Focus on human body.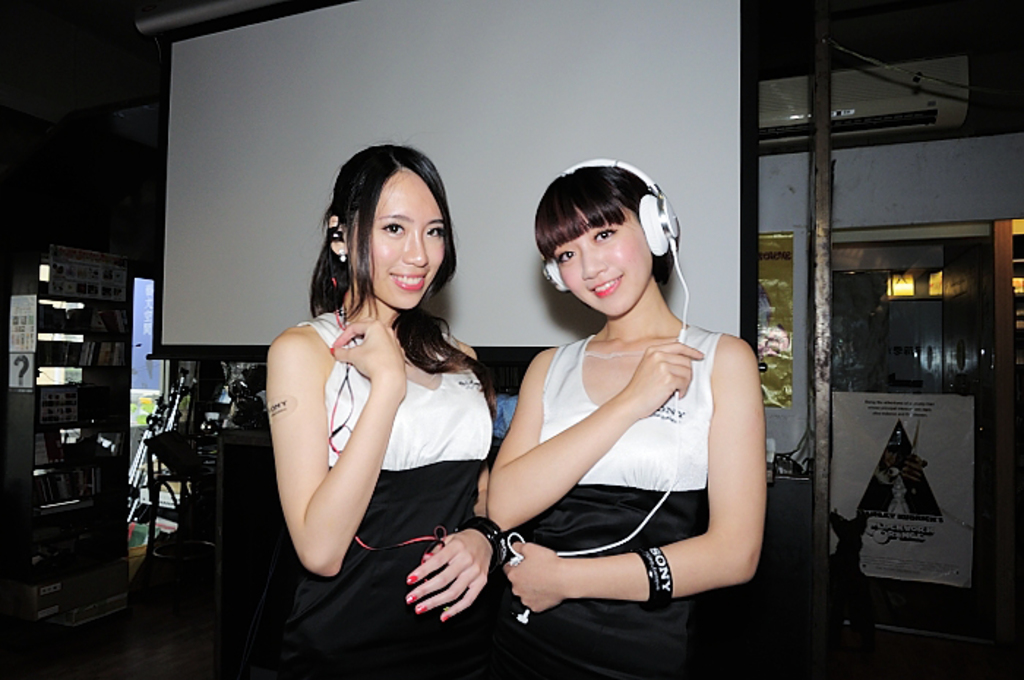
Focused at (477,328,774,679).
